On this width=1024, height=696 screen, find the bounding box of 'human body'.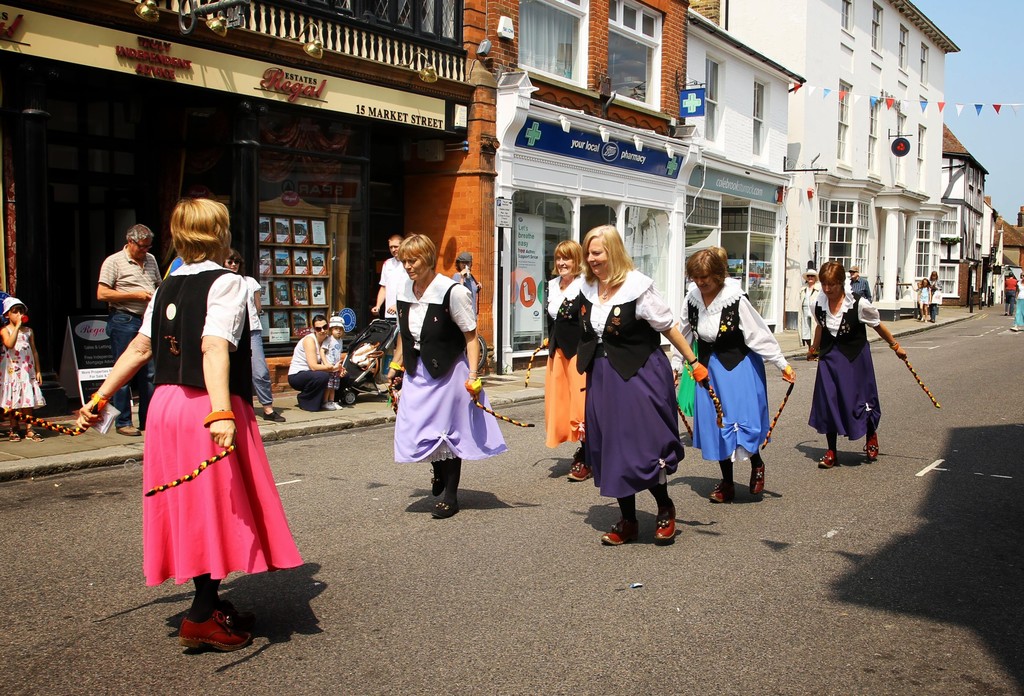
Bounding box: Rect(320, 317, 346, 411).
